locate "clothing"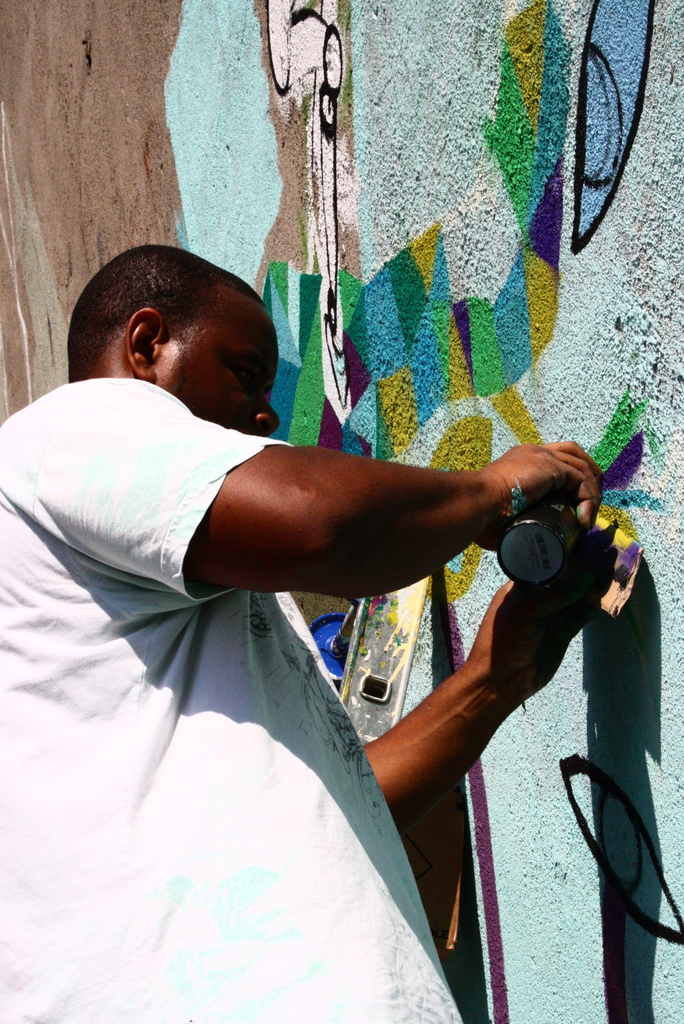
bbox(0, 377, 466, 1023)
